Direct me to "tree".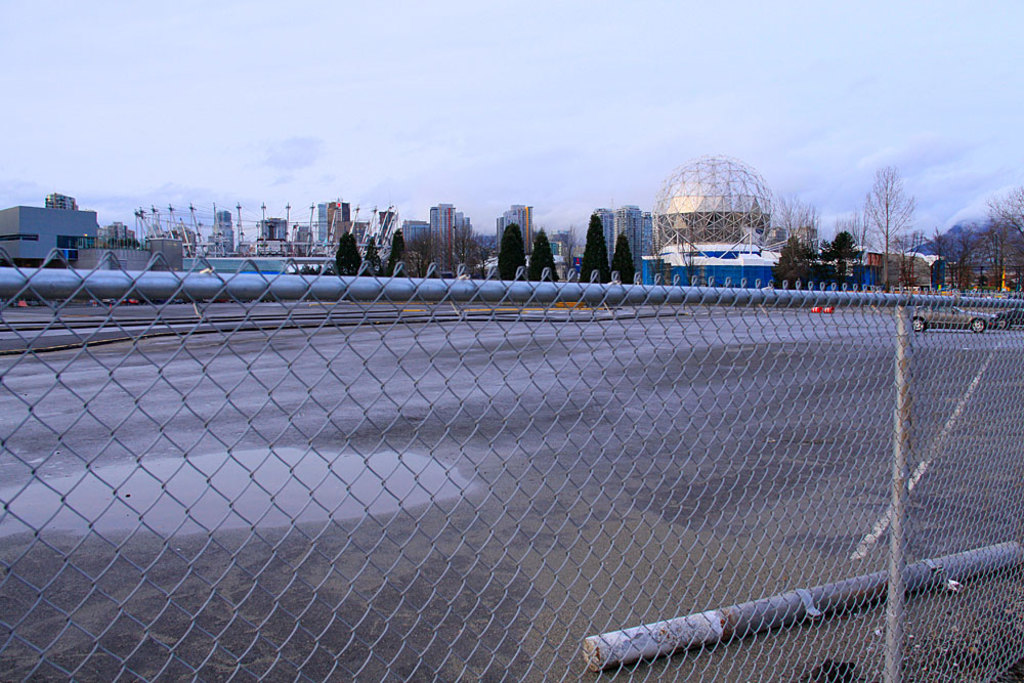
Direction: left=359, top=238, right=385, bottom=278.
